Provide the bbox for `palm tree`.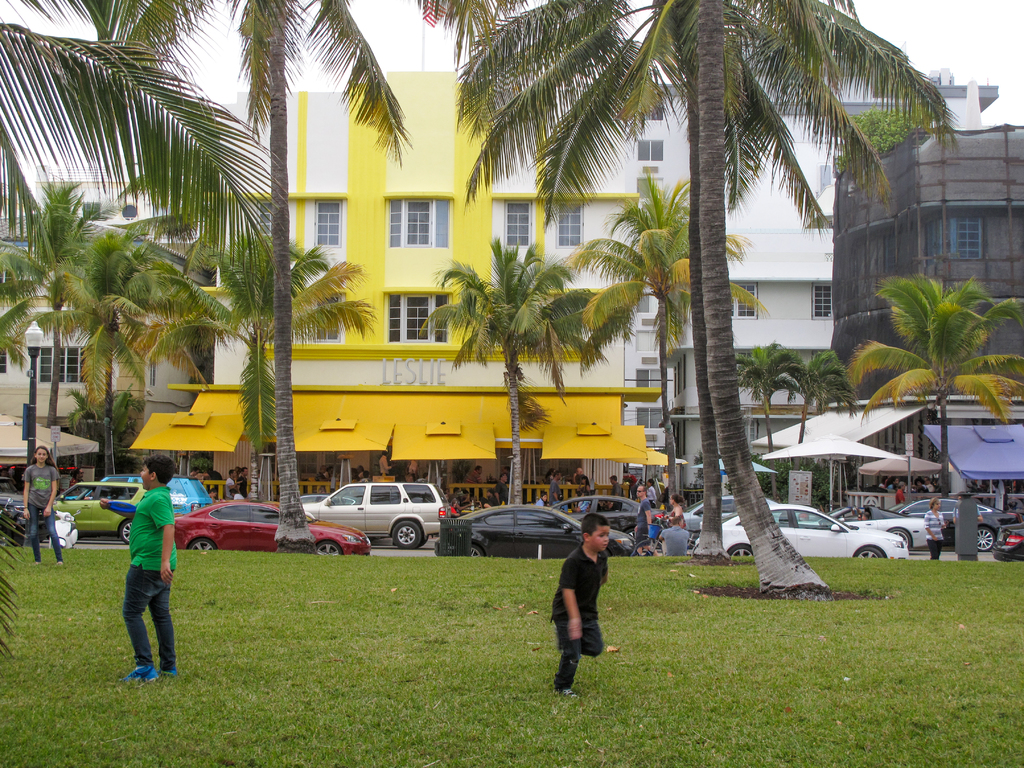
434, 234, 588, 497.
